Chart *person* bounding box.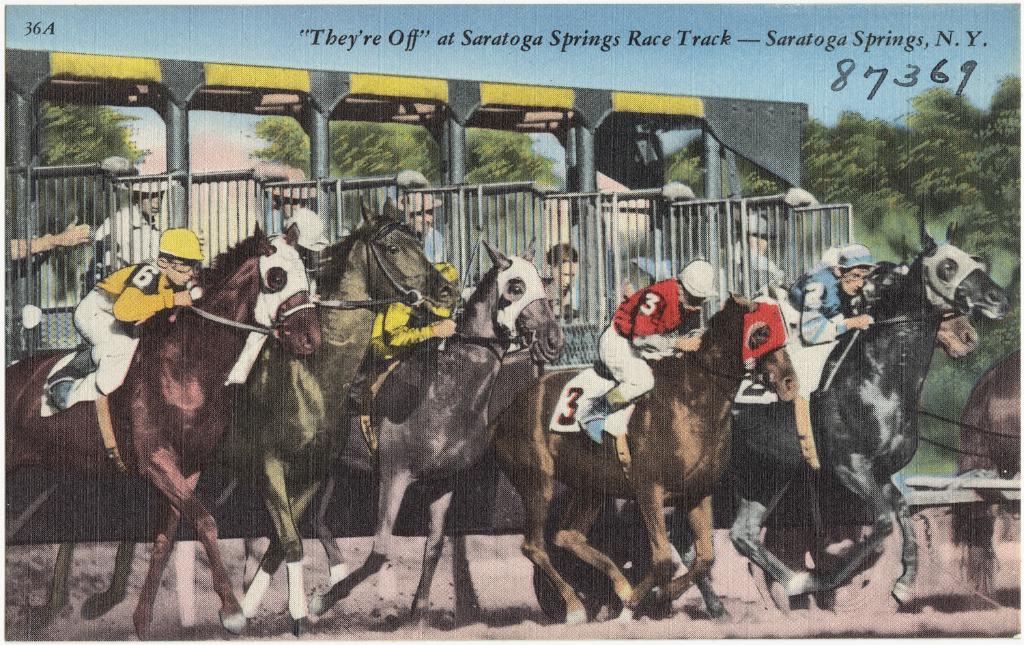
Charted: detection(774, 245, 877, 476).
